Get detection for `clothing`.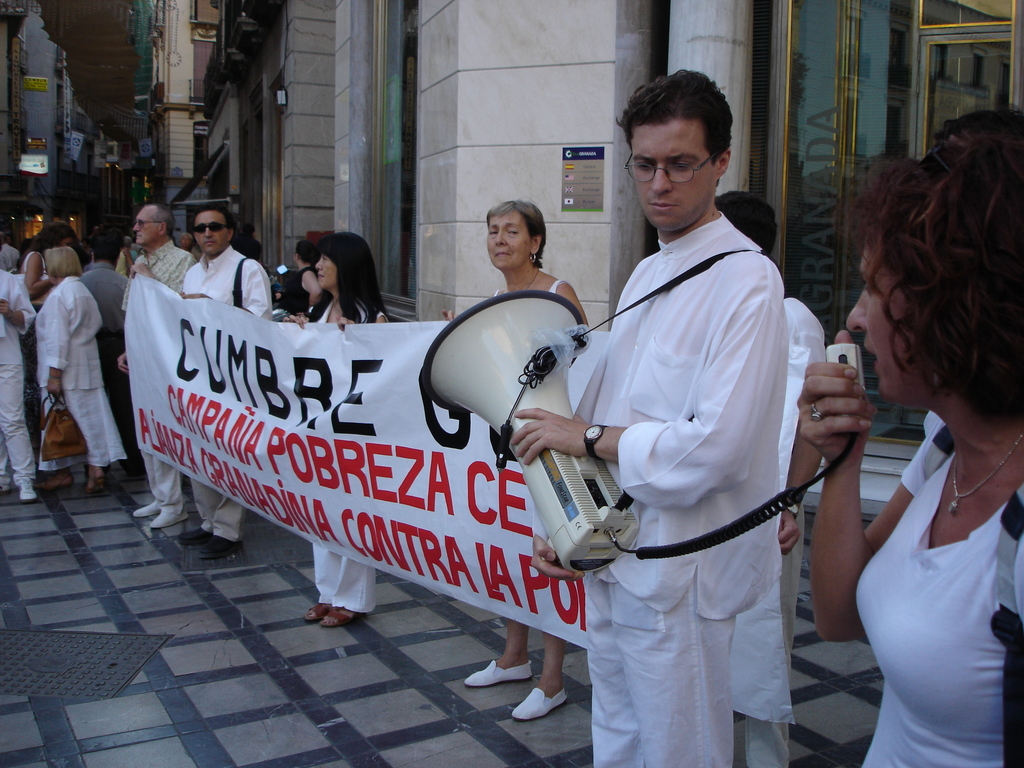
Detection: bbox=[188, 477, 245, 543].
